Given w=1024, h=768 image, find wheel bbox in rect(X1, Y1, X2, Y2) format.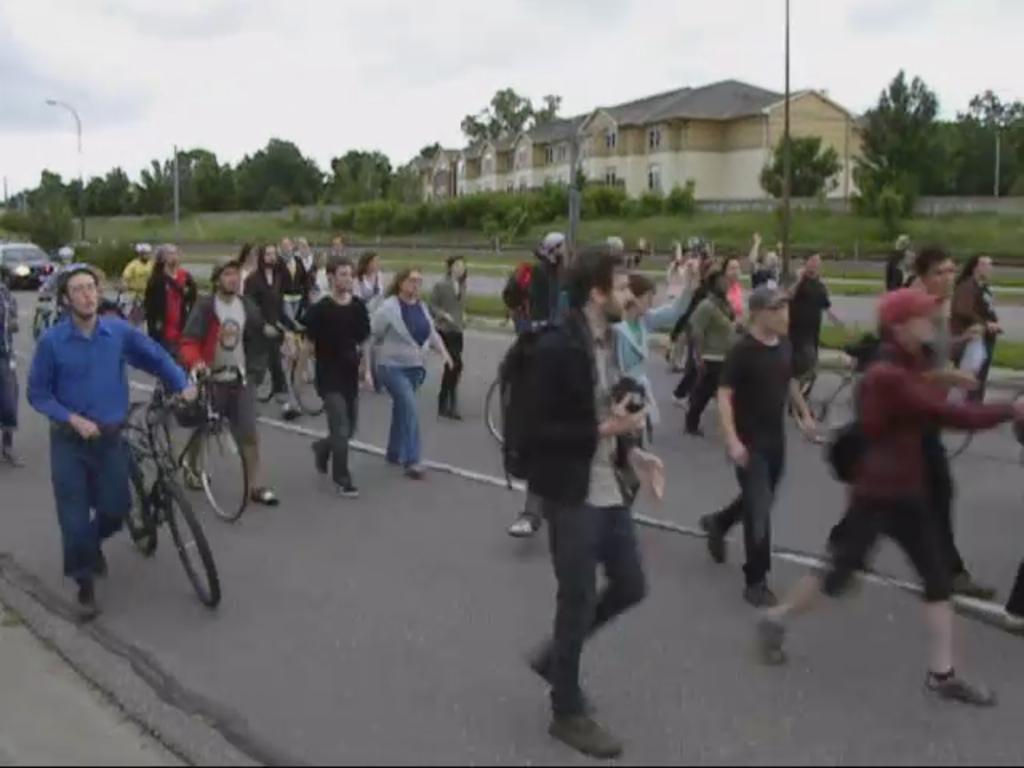
rect(789, 370, 869, 445).
